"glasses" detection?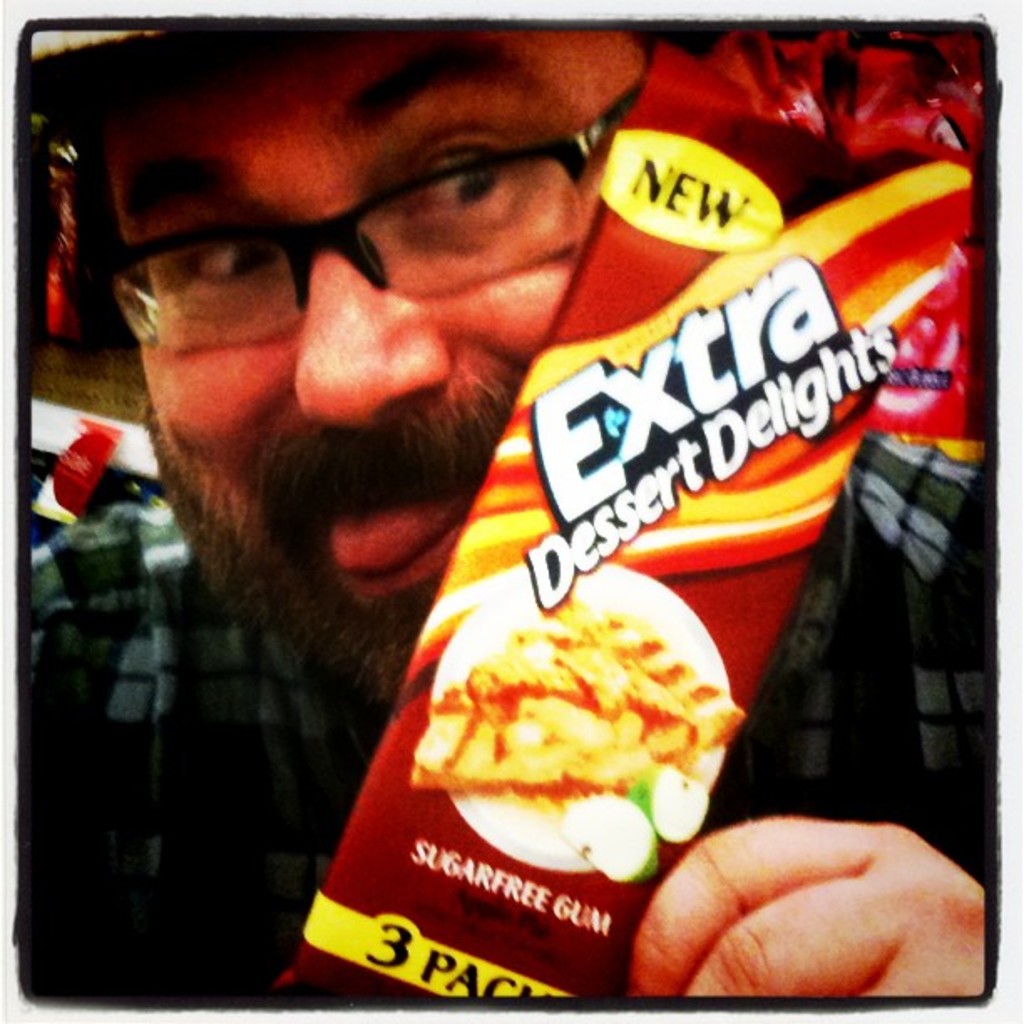
bbox=[97, 79, 636, 363]
